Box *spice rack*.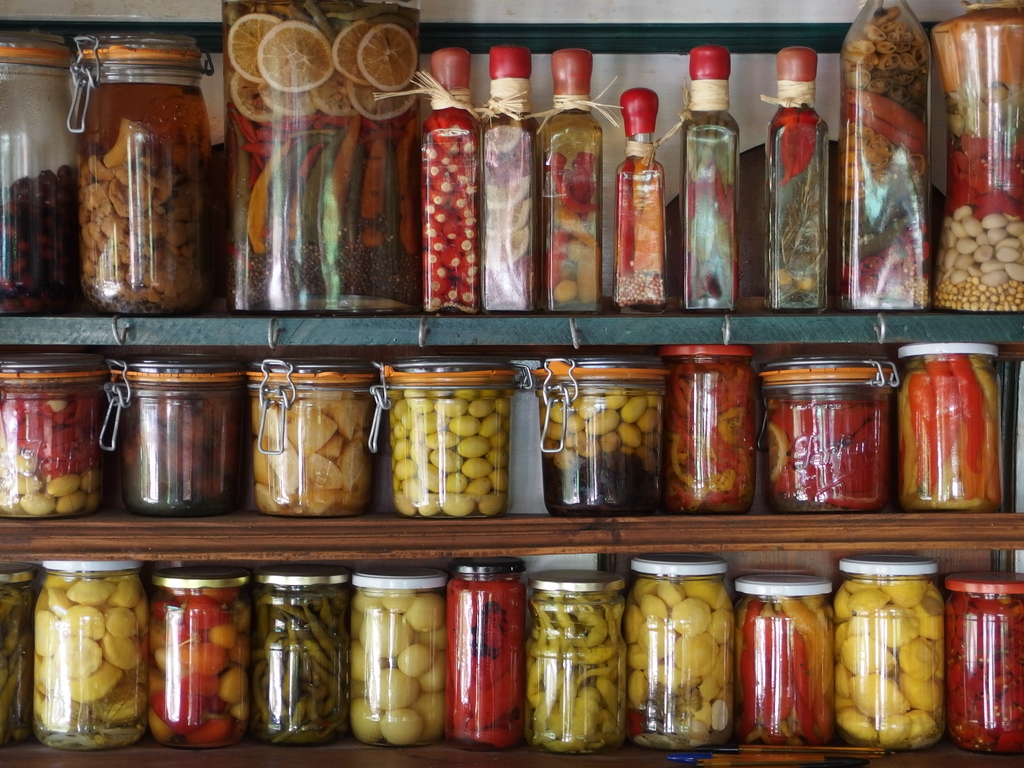
(x1=0, y1=0, x2=1022, y2=347).
